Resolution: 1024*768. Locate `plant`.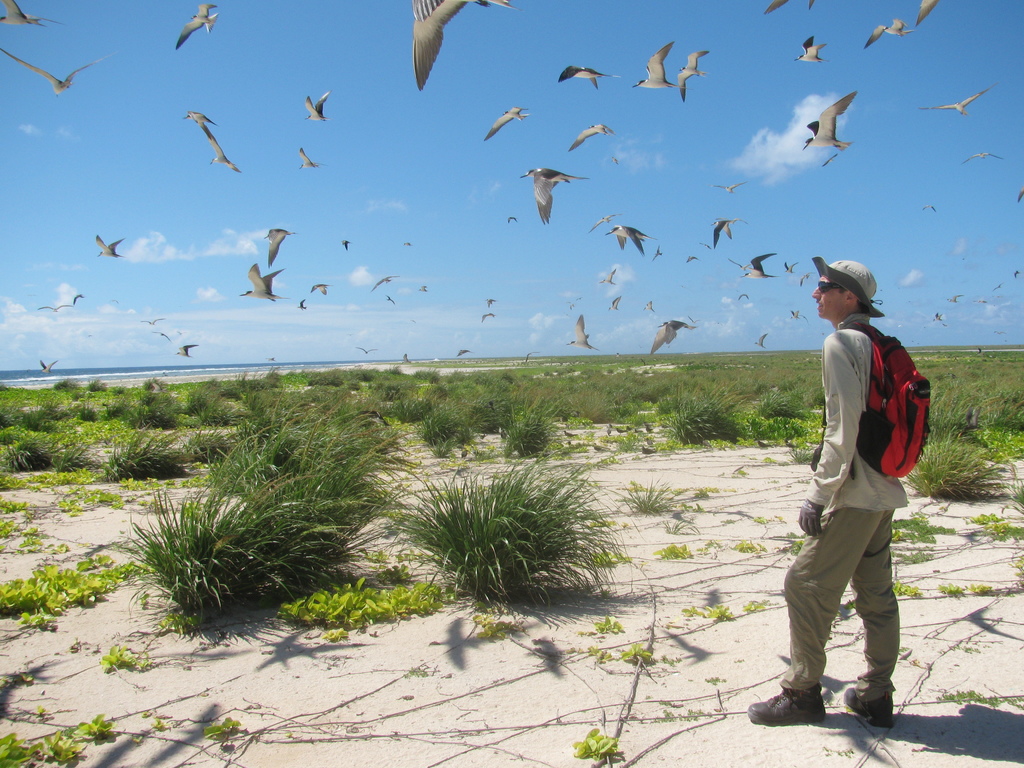
l=972, t=514, r=1020, b=529.
